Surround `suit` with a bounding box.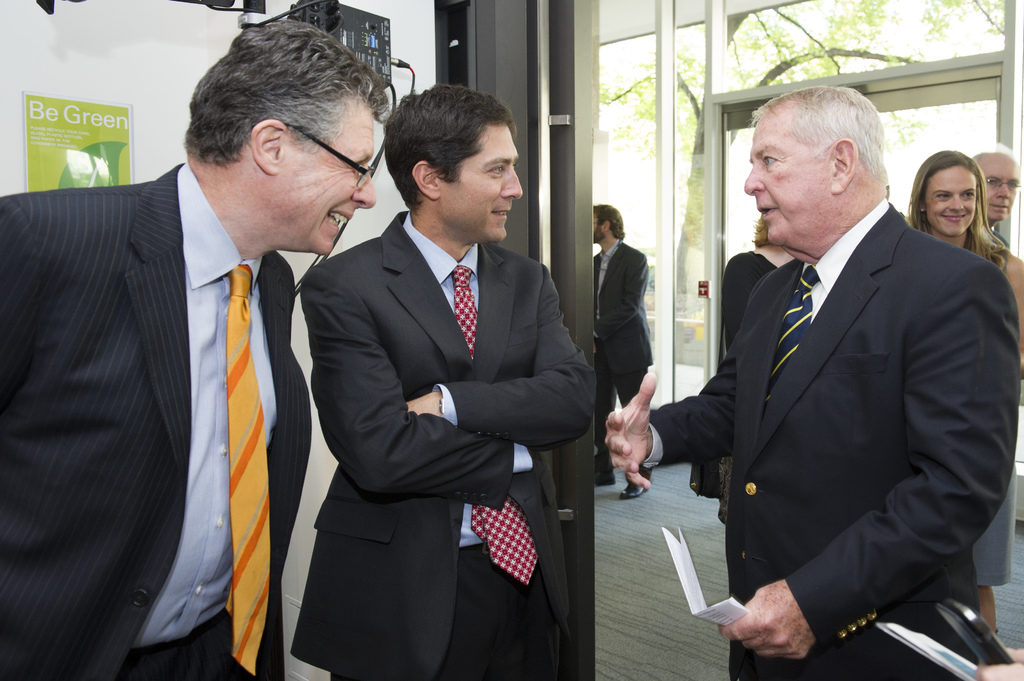
(637, 195, 1021, 680).
